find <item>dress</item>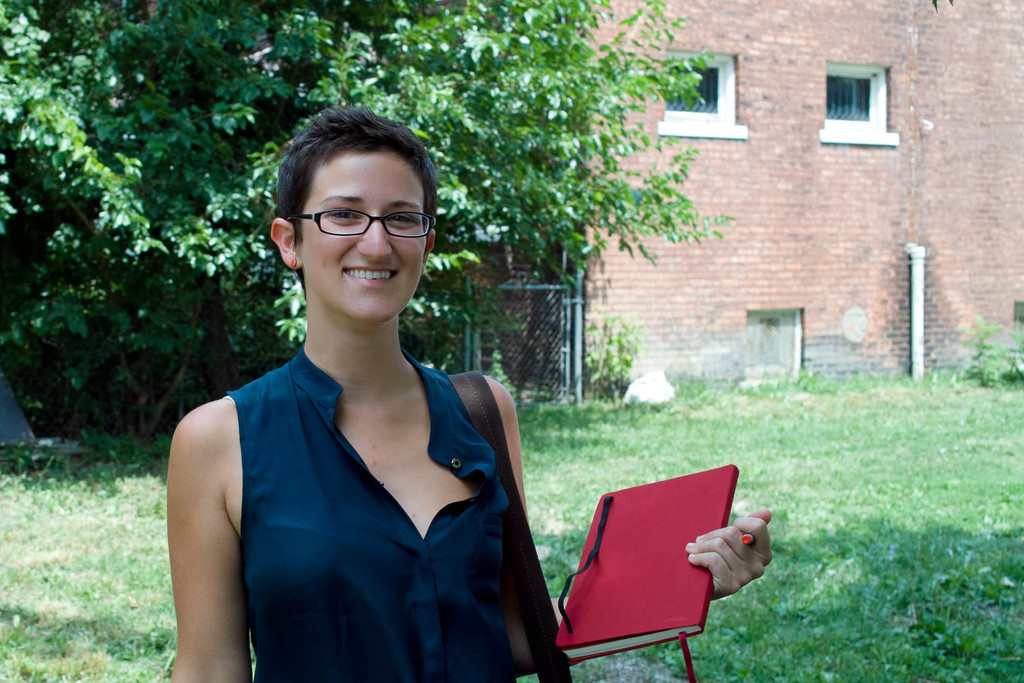
bbox=(221, 343, 511, 682)
